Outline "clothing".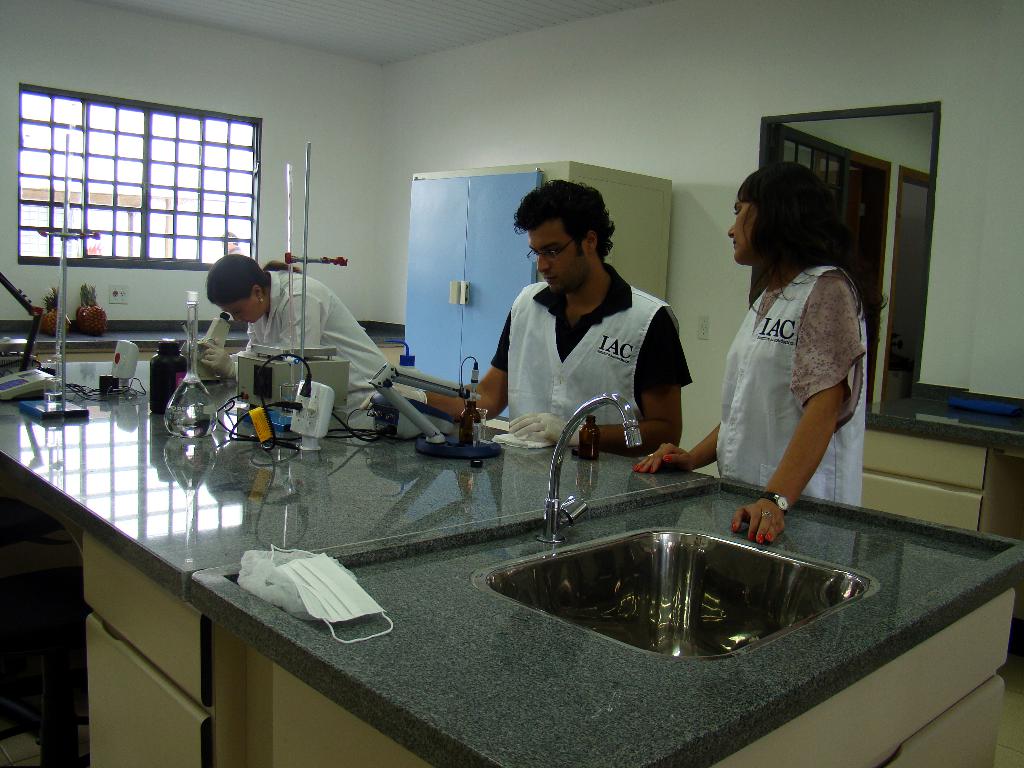
Outline: x1=230 y1=268 x2=392 y2=388.
